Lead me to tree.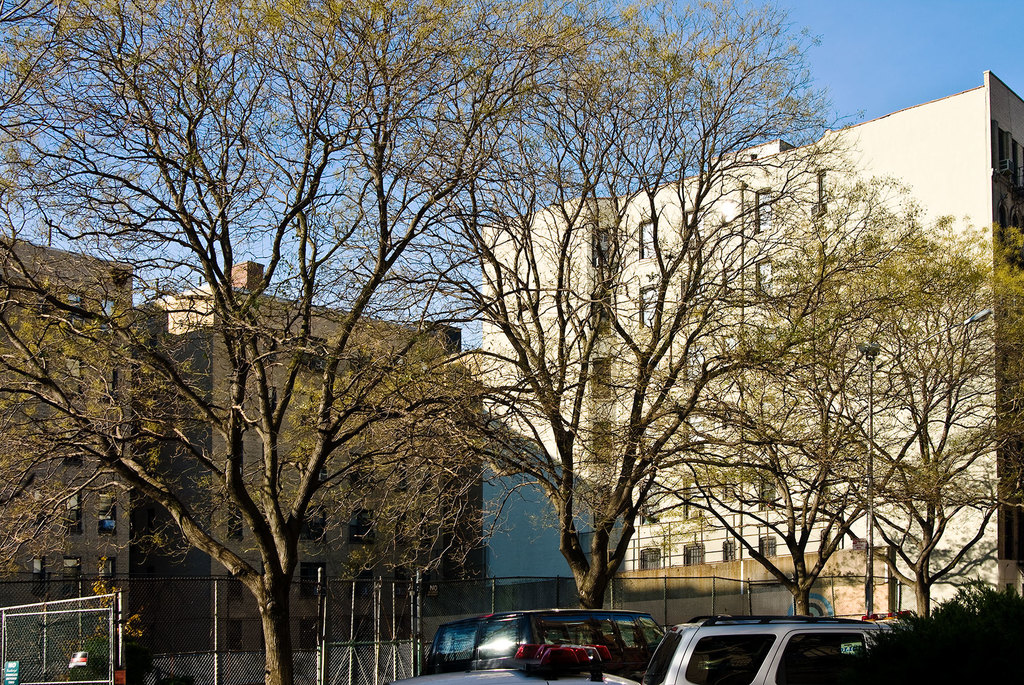
Lead to crop(0, 0, 598, 684).
